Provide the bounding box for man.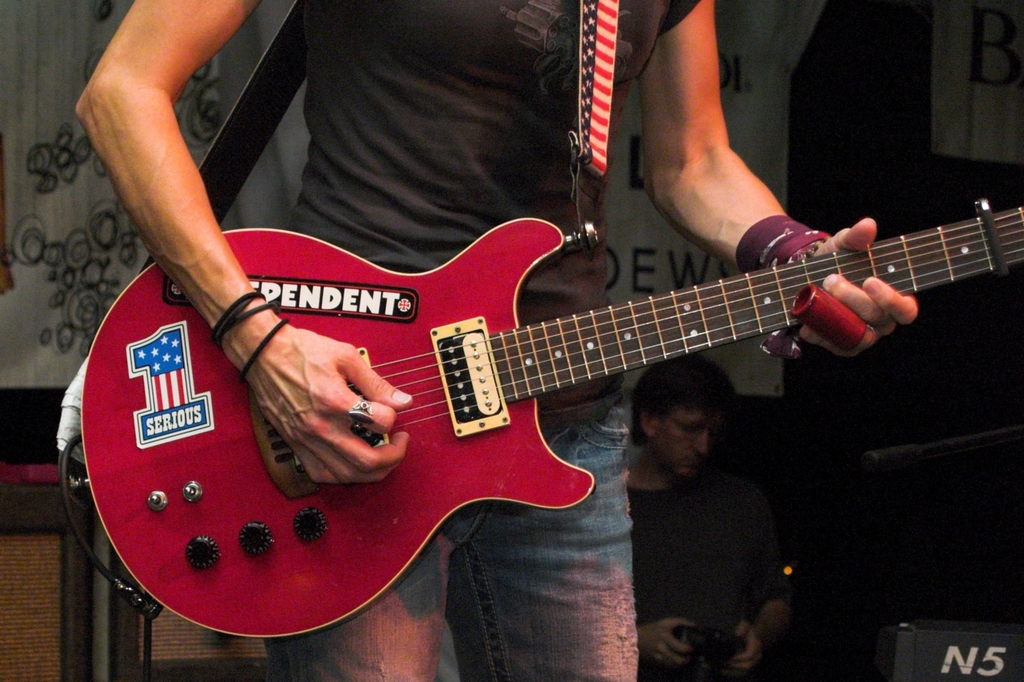
Rect(625, 361, 797, 681).
